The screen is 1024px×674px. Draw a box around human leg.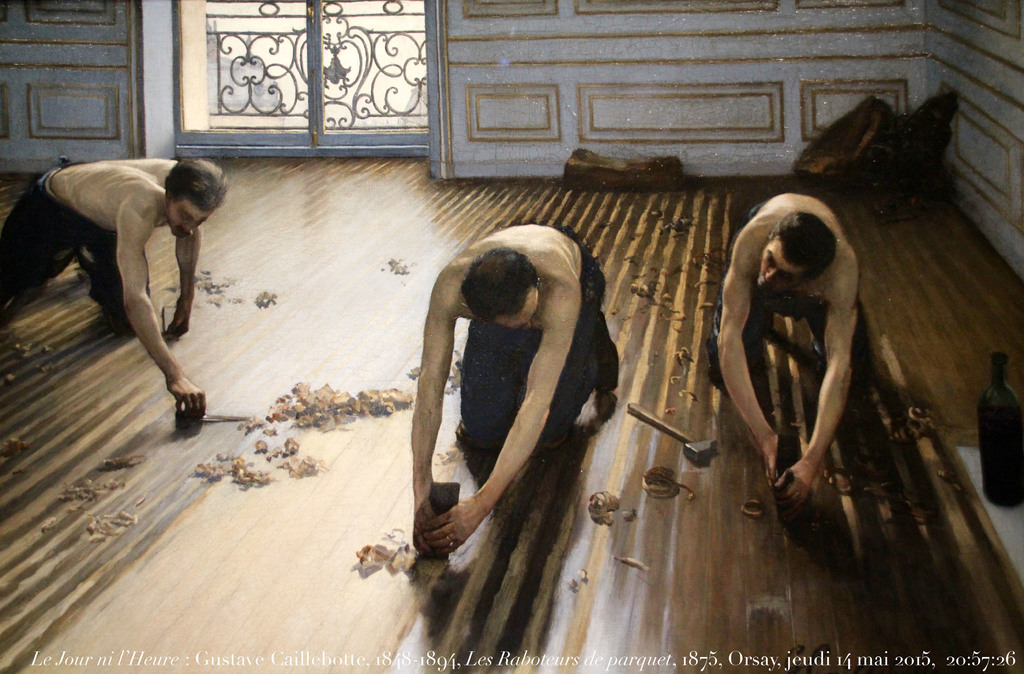
(x1=805, y1=294, x2=881, y2=389).
